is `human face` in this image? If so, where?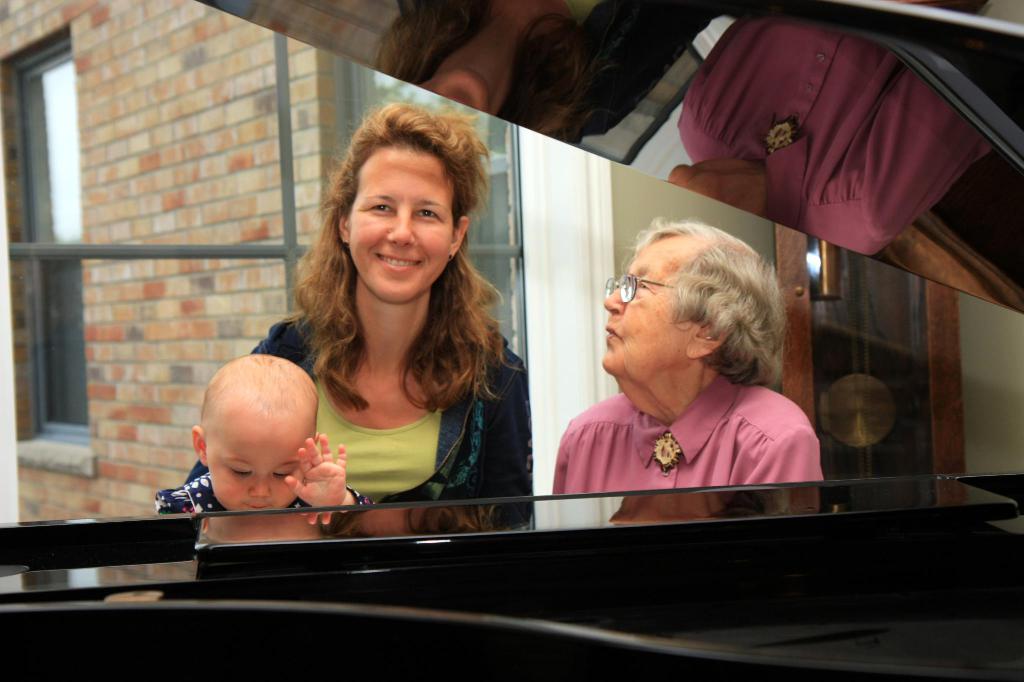
Yes, at [x1=349, y1=147, x2=452, y2=304].
